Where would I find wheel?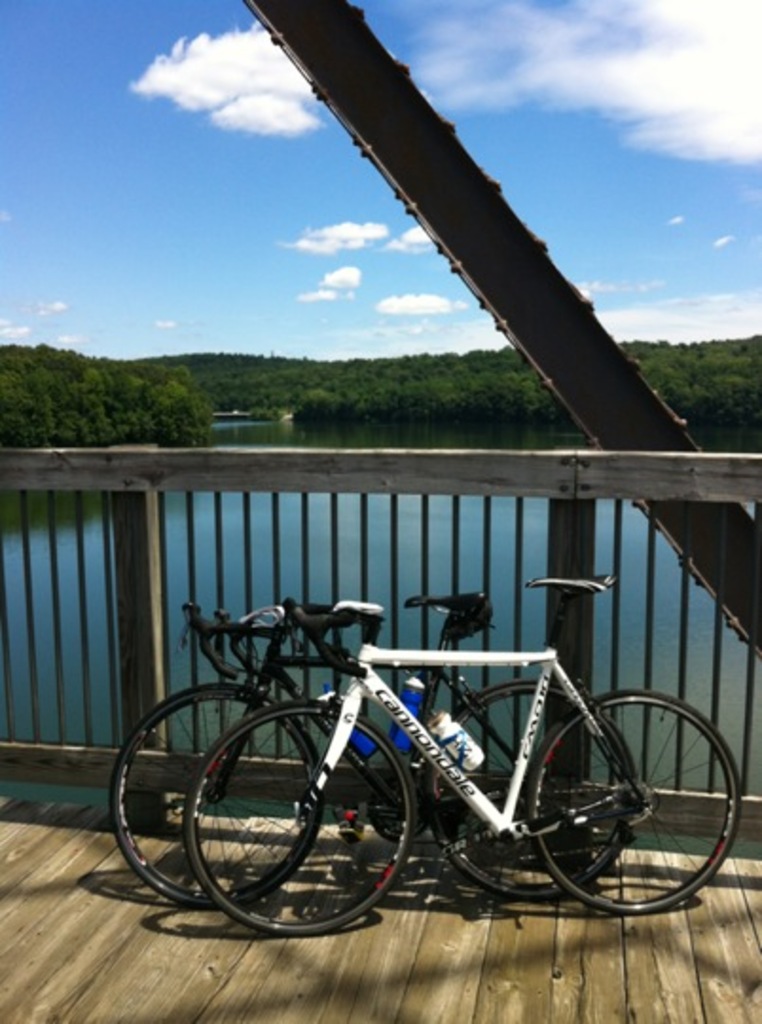
At (x1=415, y1=692, x2=629, y2=901).
